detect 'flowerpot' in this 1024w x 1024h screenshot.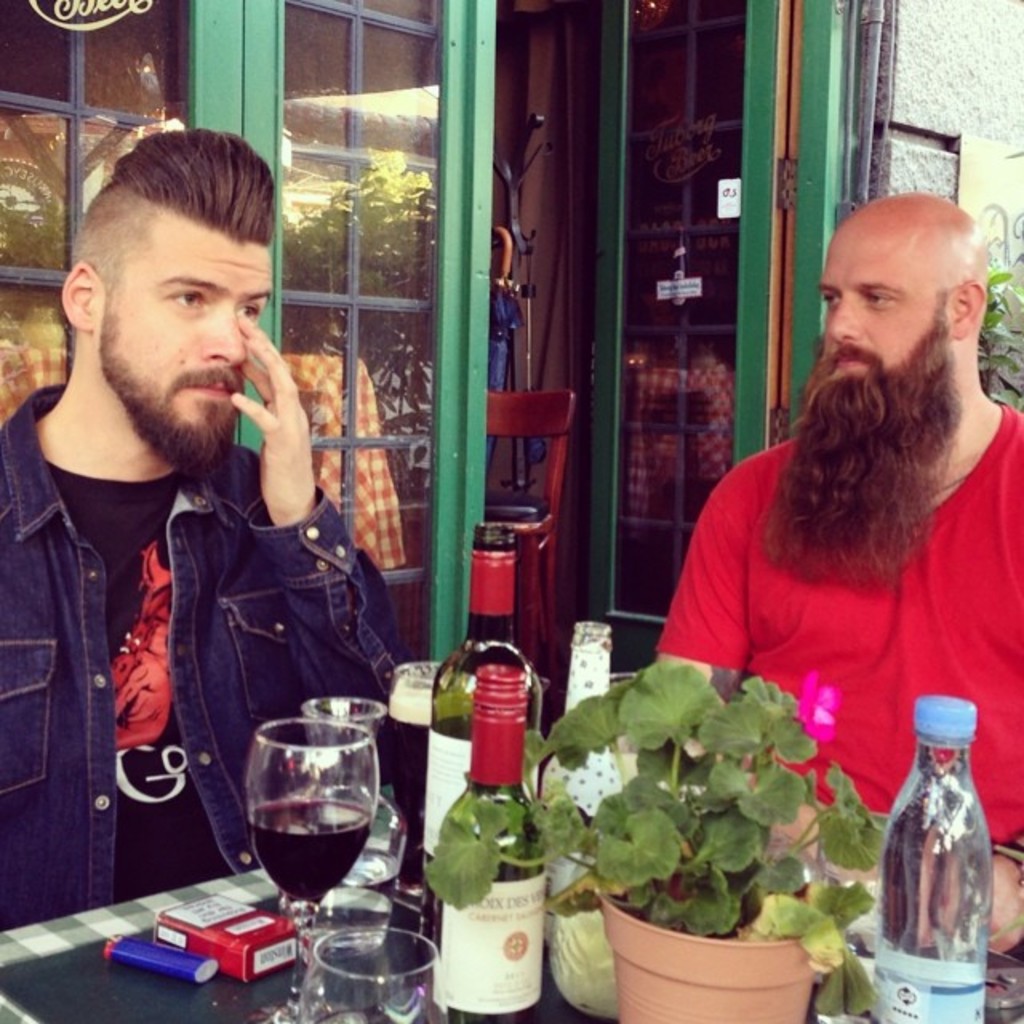
Detection: [589, 875, 824, 1022].
